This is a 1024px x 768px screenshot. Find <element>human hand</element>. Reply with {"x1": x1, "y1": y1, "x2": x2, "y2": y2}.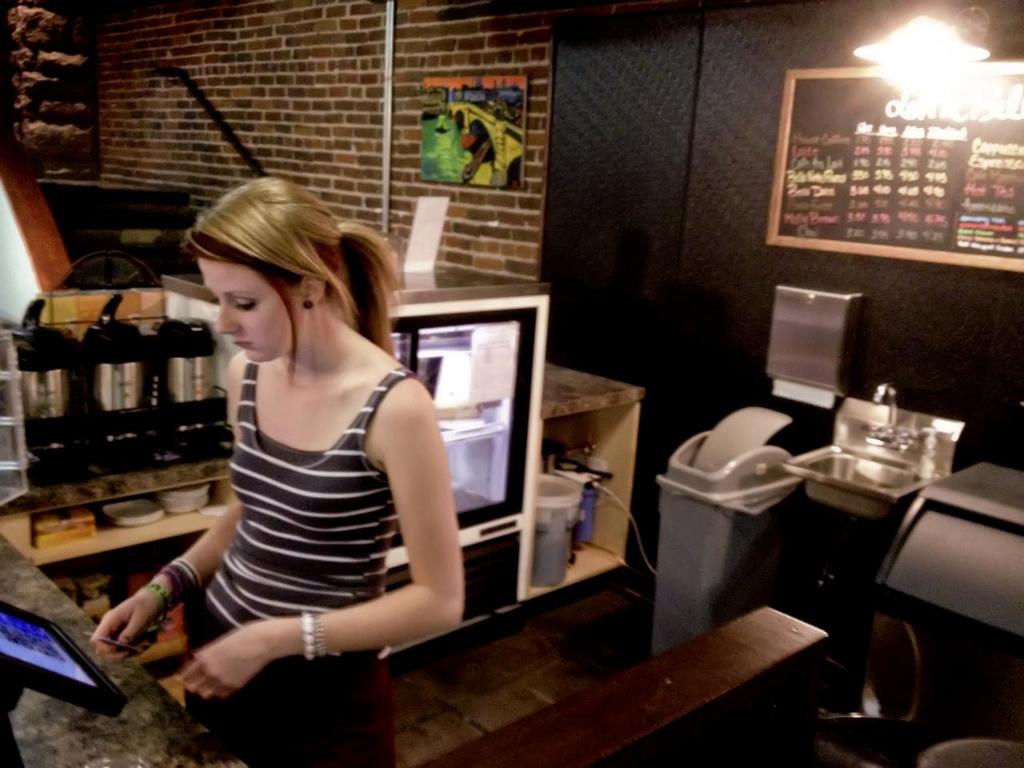
{"x1": 172, "y1": 628, "x2": 272, "y2": 702}.
